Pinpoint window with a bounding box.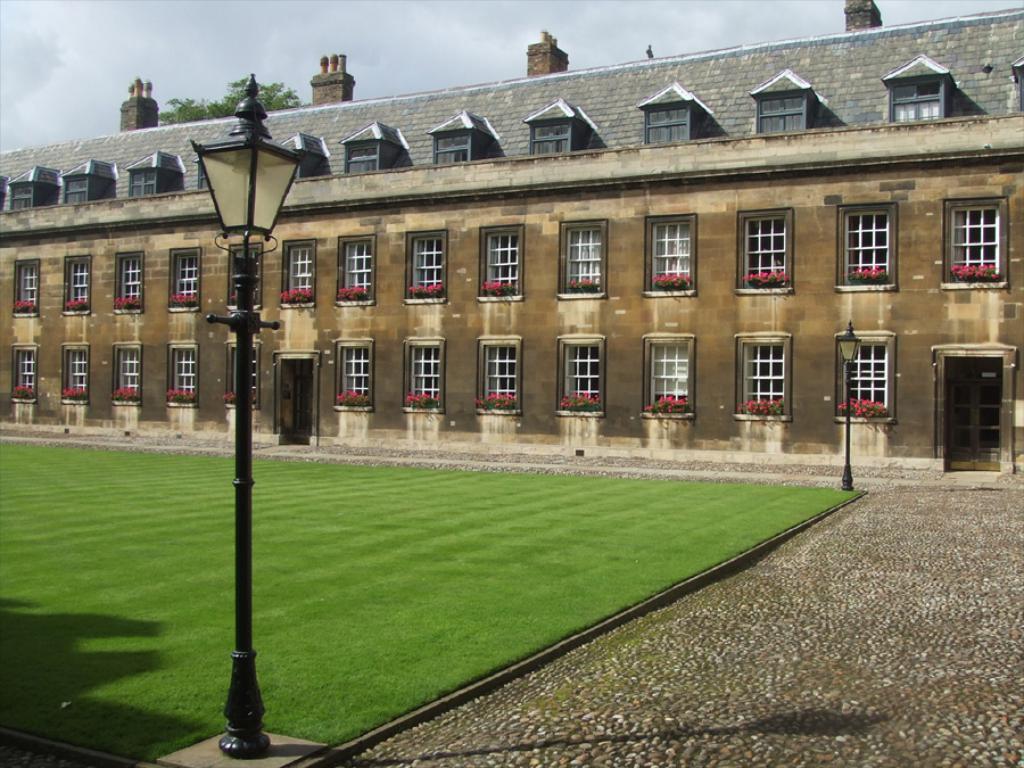
170:249:199:312.
